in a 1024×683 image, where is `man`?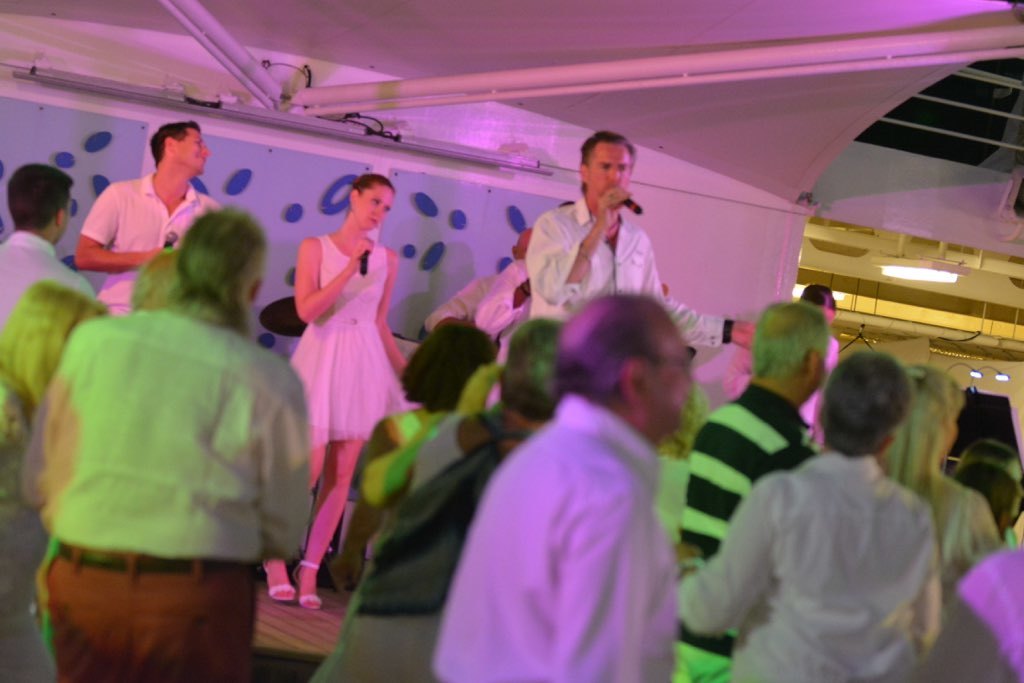
left=74, top=125, right=220, bottom=323.
